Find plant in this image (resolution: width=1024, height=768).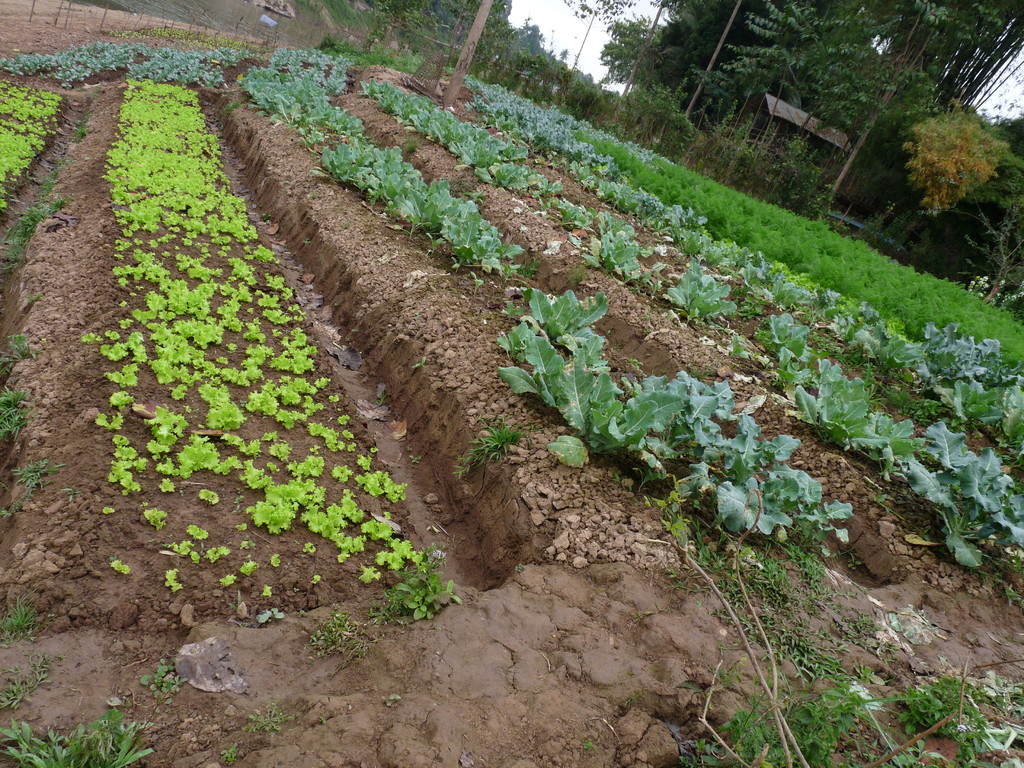
<region>5, 709, 173, 766</region>.
